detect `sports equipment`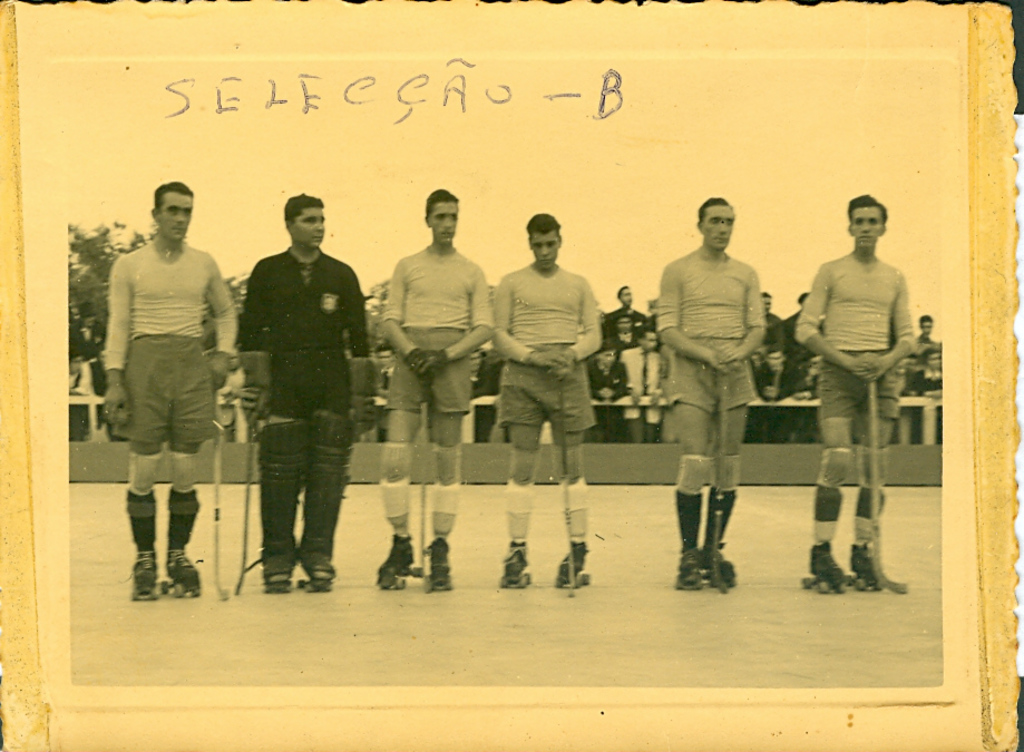
<box>559,373,568,597</box>
